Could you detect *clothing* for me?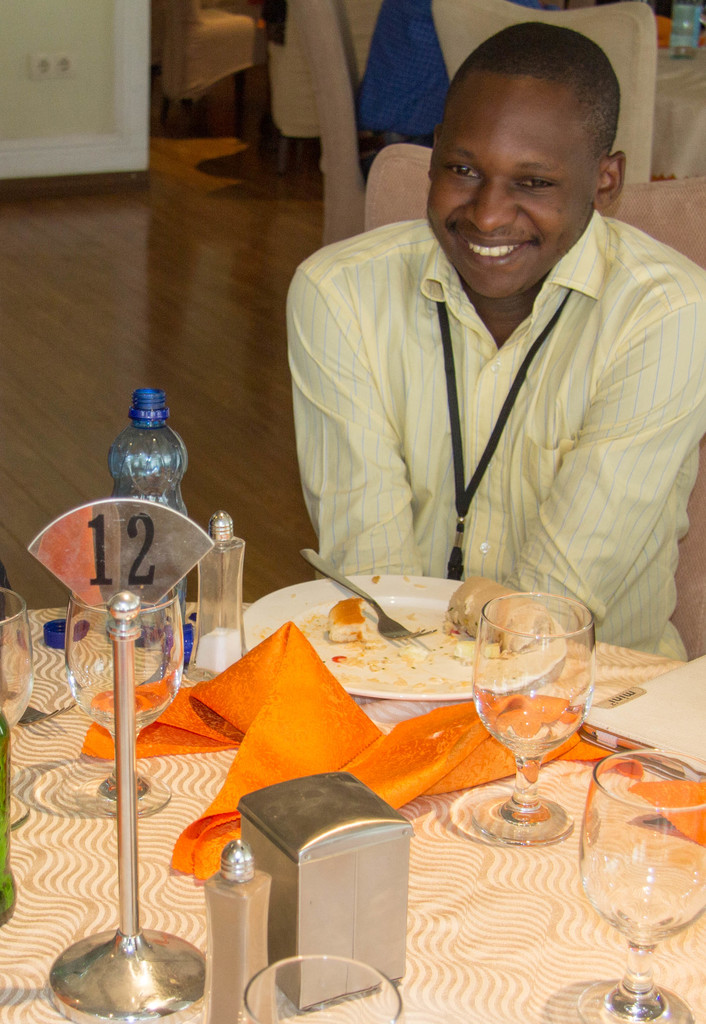
Detection result: x1=353 y1=0 x2=450 y2=176.
